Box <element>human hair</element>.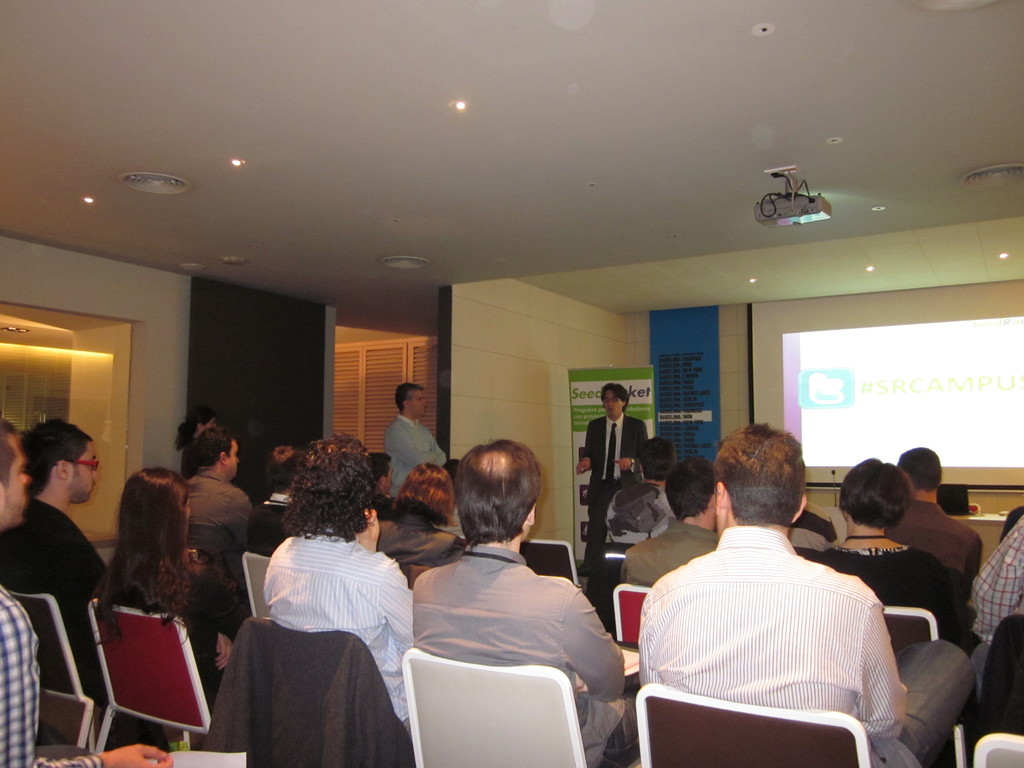
901,447,943,490.
